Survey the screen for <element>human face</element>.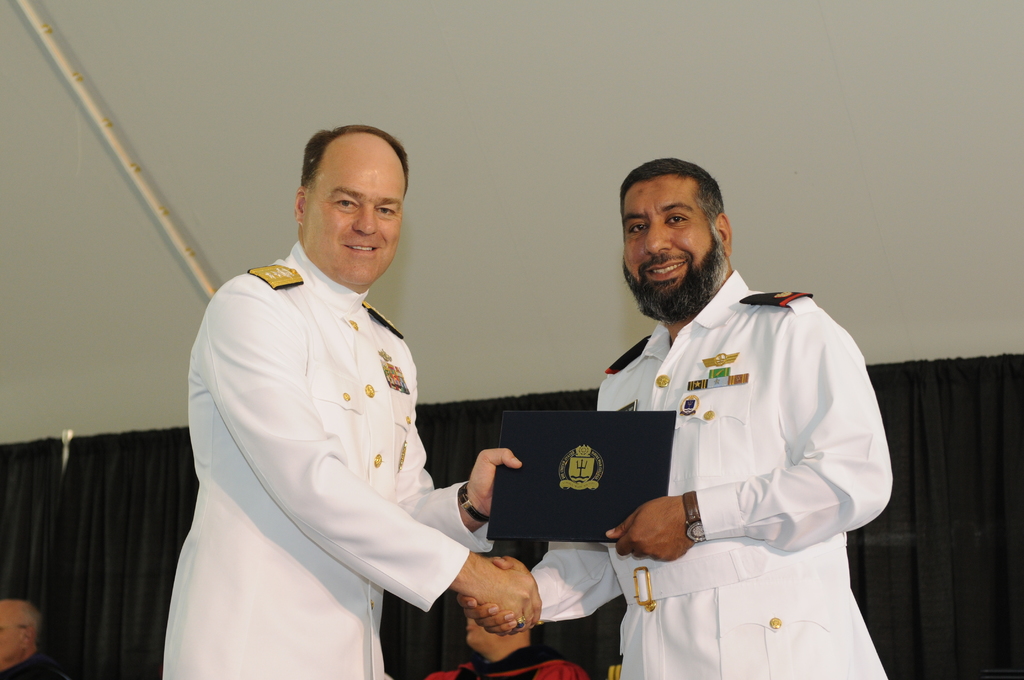
Survey found: [left=621, top=182, right=726, bottom=321].
